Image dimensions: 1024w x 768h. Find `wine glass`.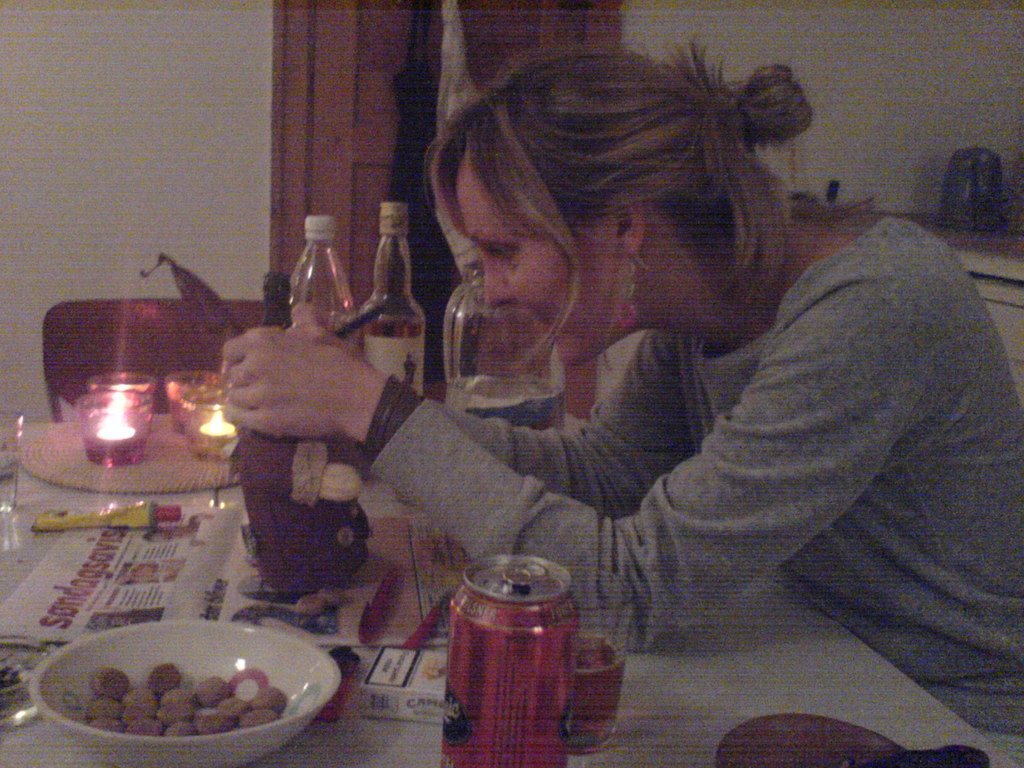
x1=563, y1=564, x2=635, y2=752.
